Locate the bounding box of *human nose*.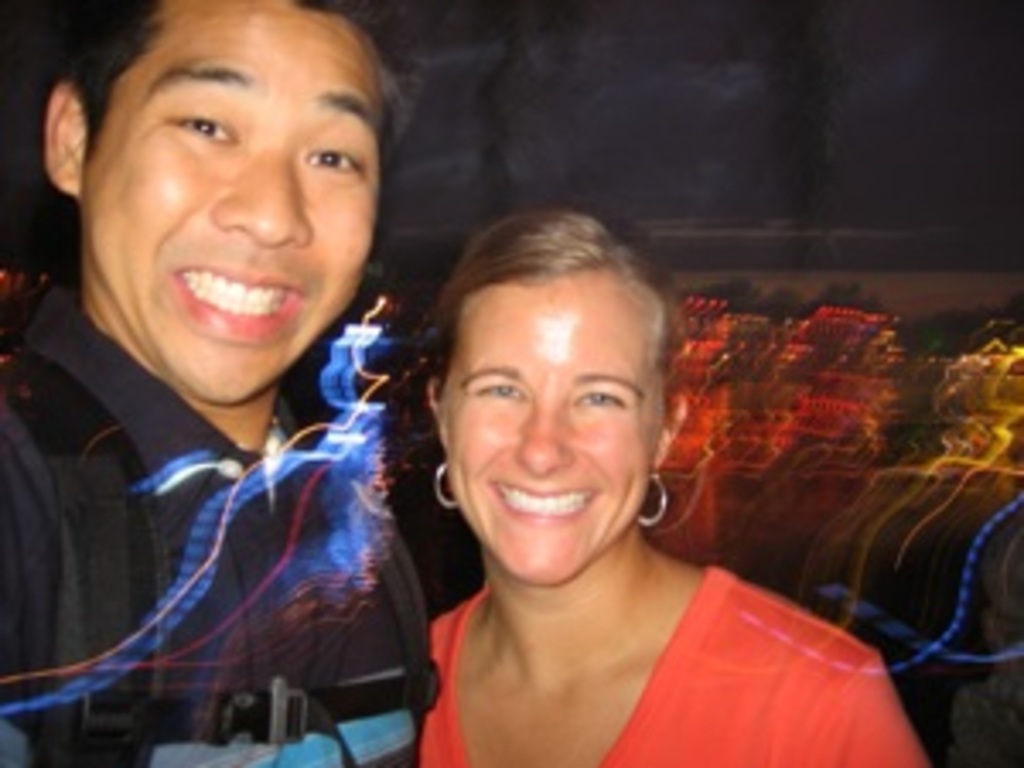
Bounding box: 509,393,573,471.
